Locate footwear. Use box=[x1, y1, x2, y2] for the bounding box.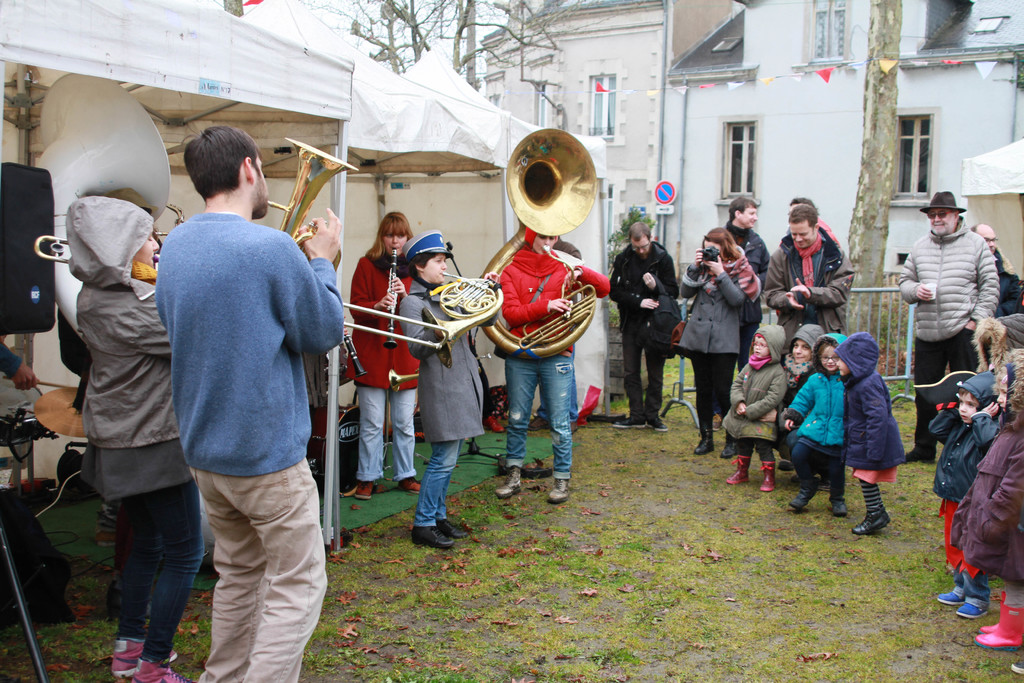
box=[412, 523, 454, 548].
